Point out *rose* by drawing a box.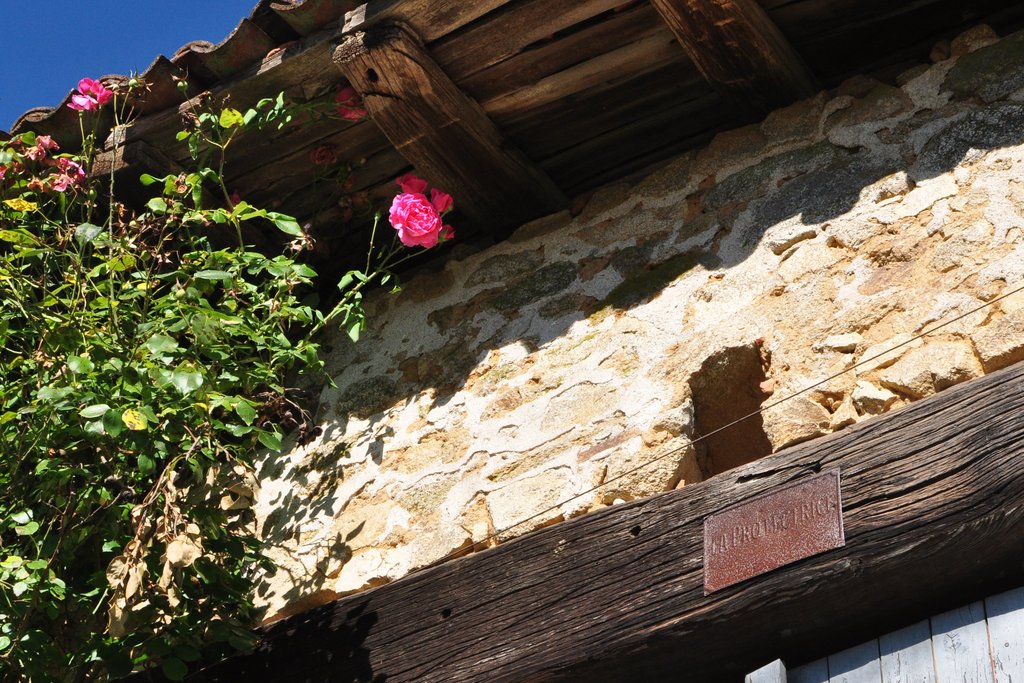
(310,149,337,165).
